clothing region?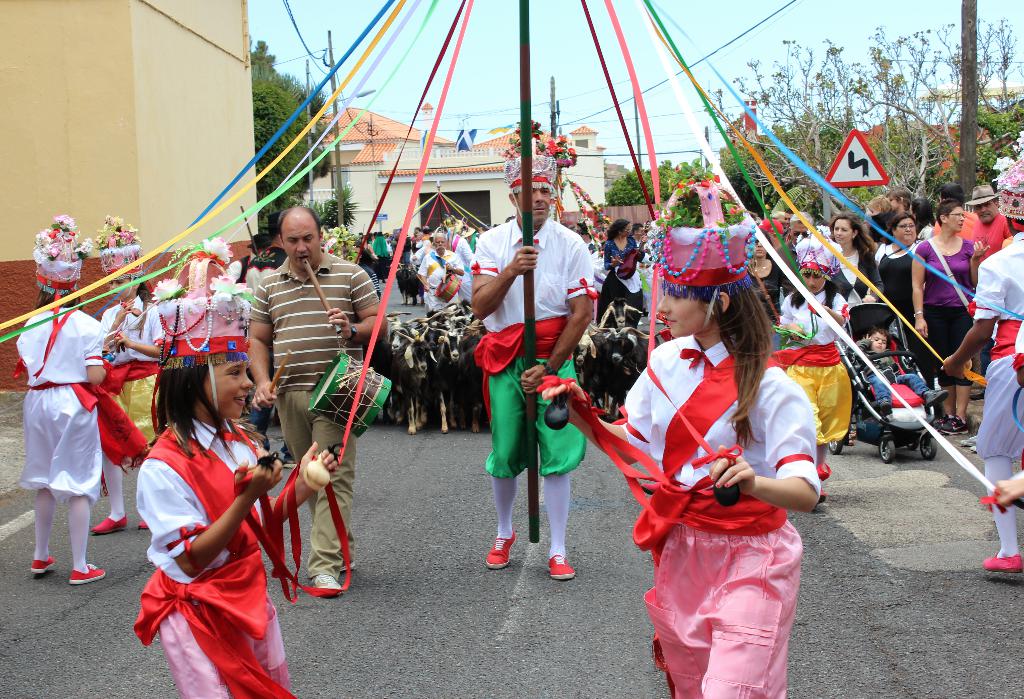
left=848, top=334, right=929, bottom=410
